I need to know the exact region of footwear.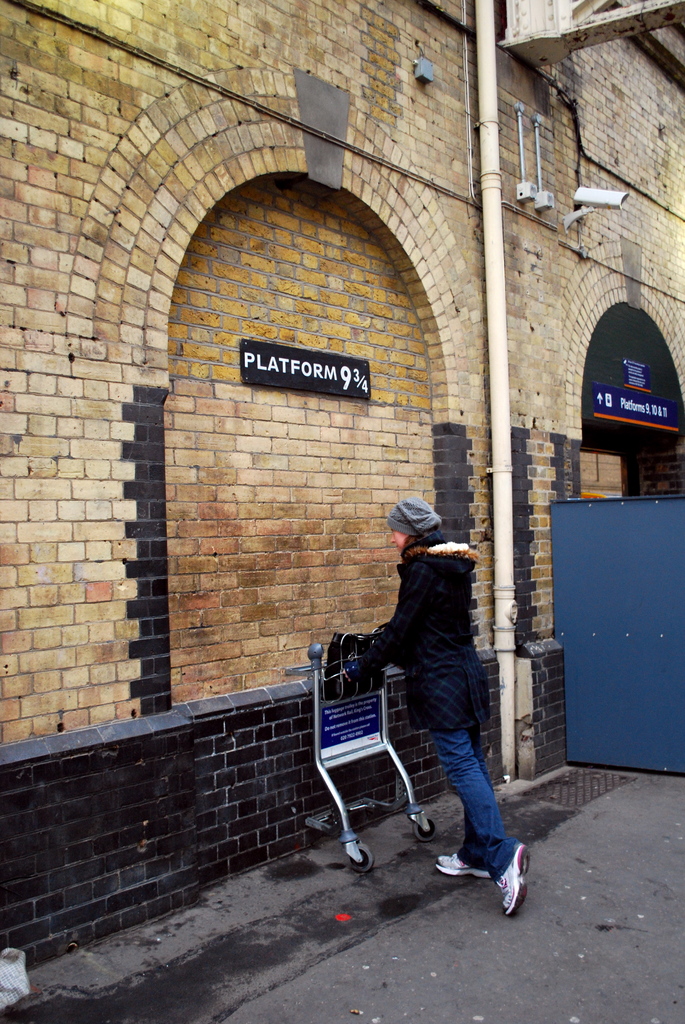
Region: <region>494, 839, 528, 923</region>.
